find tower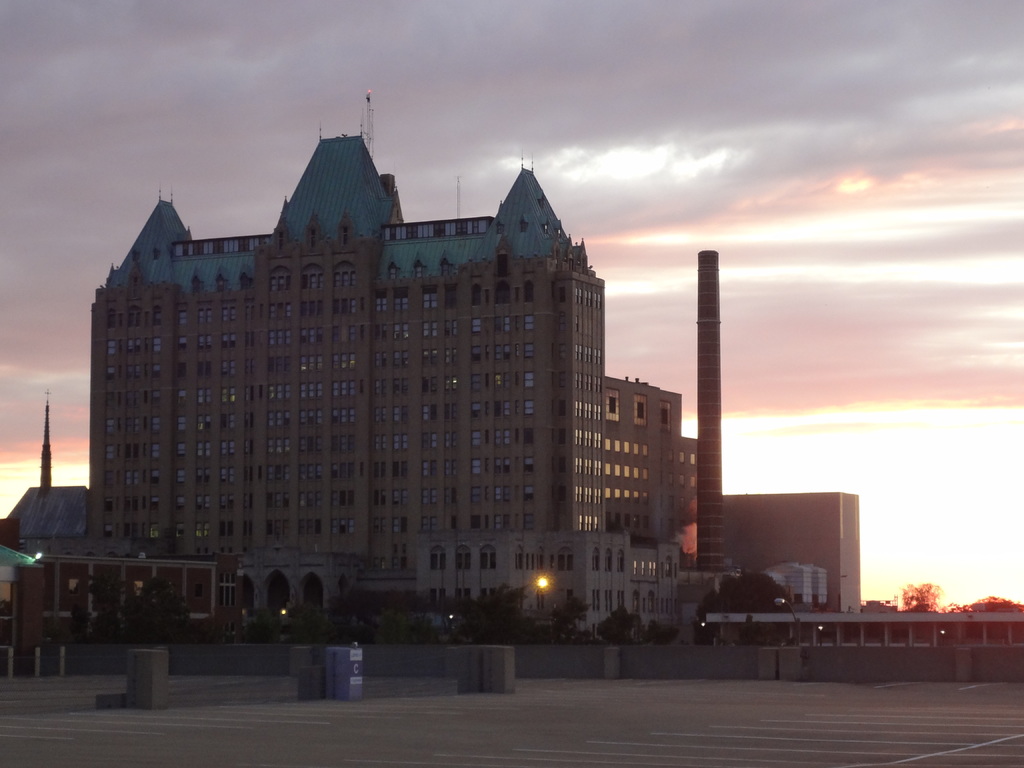
(left=697, top=249, right=730, bottom=572)
